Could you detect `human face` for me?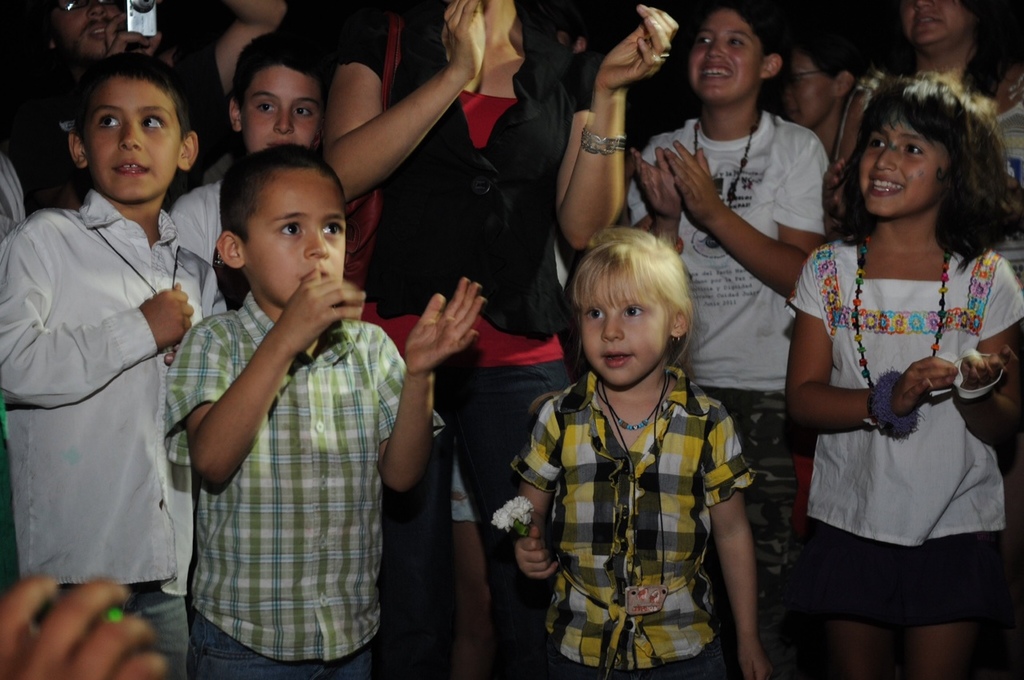
Detection result: box(862, 106, 949, 214).
